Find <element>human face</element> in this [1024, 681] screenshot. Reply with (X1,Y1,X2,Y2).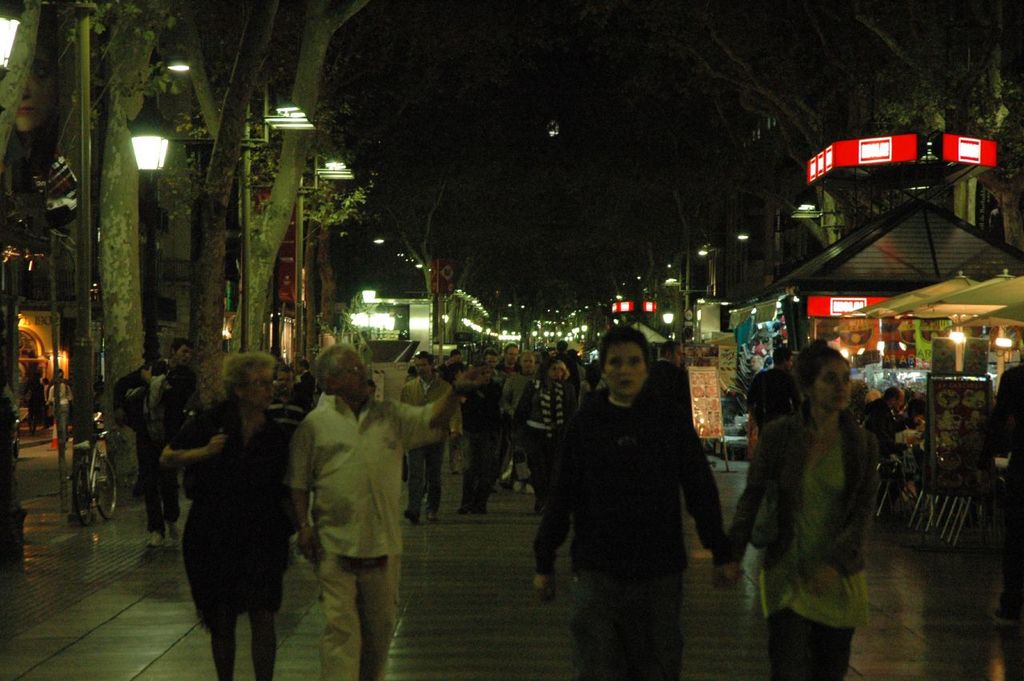
(484,355,498,370).
